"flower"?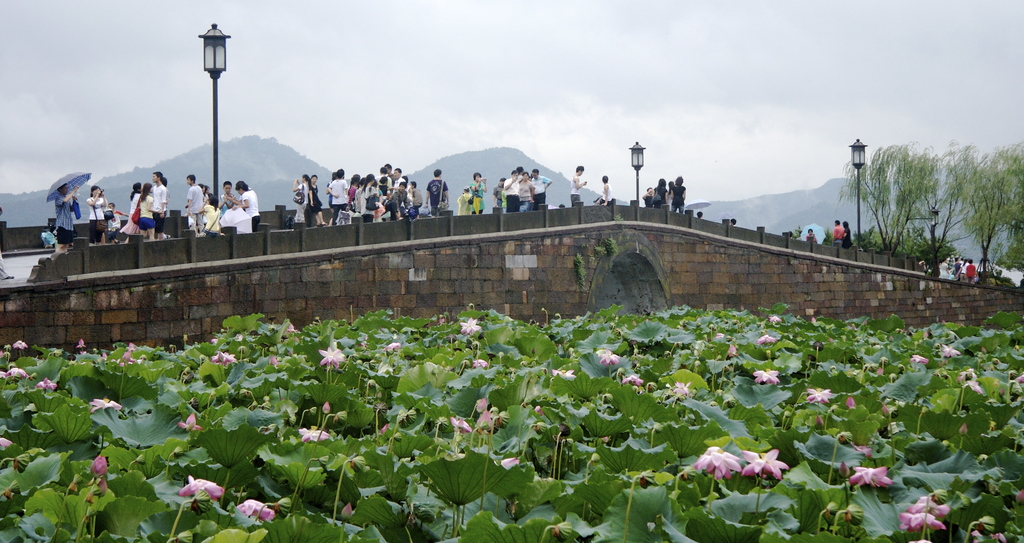
left=176, top=474, right=228, bottom=503
